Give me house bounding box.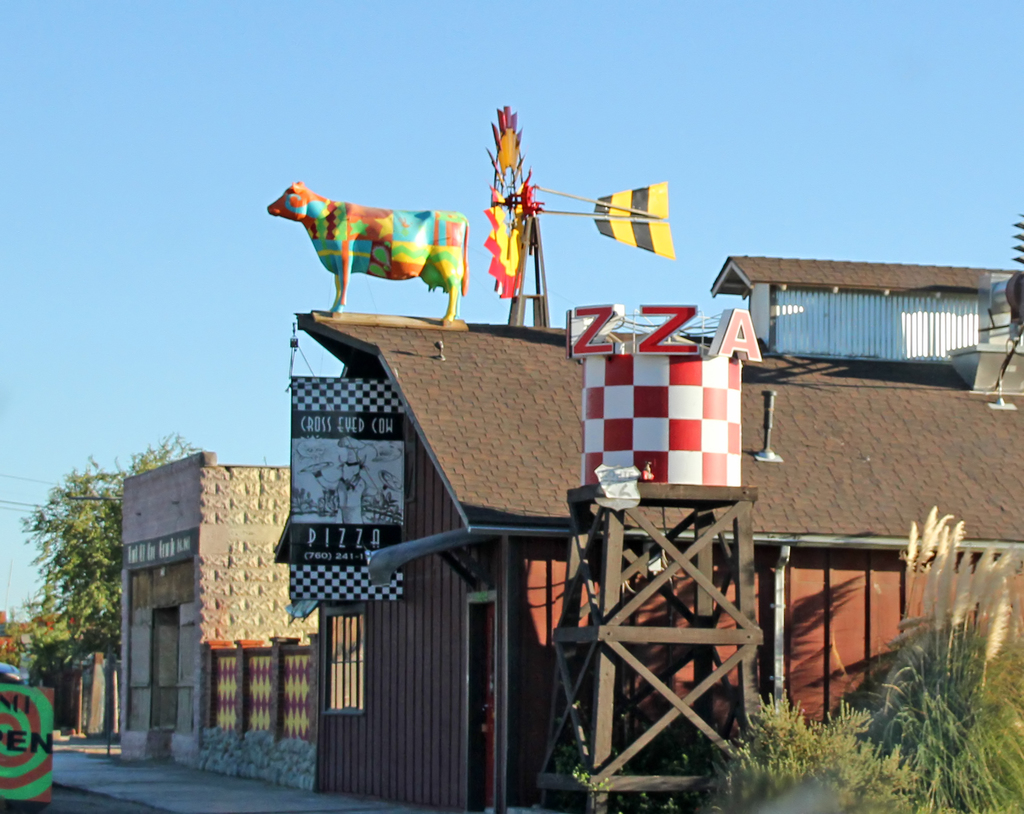
[left=106, top=448, right=324, bottom=809].
